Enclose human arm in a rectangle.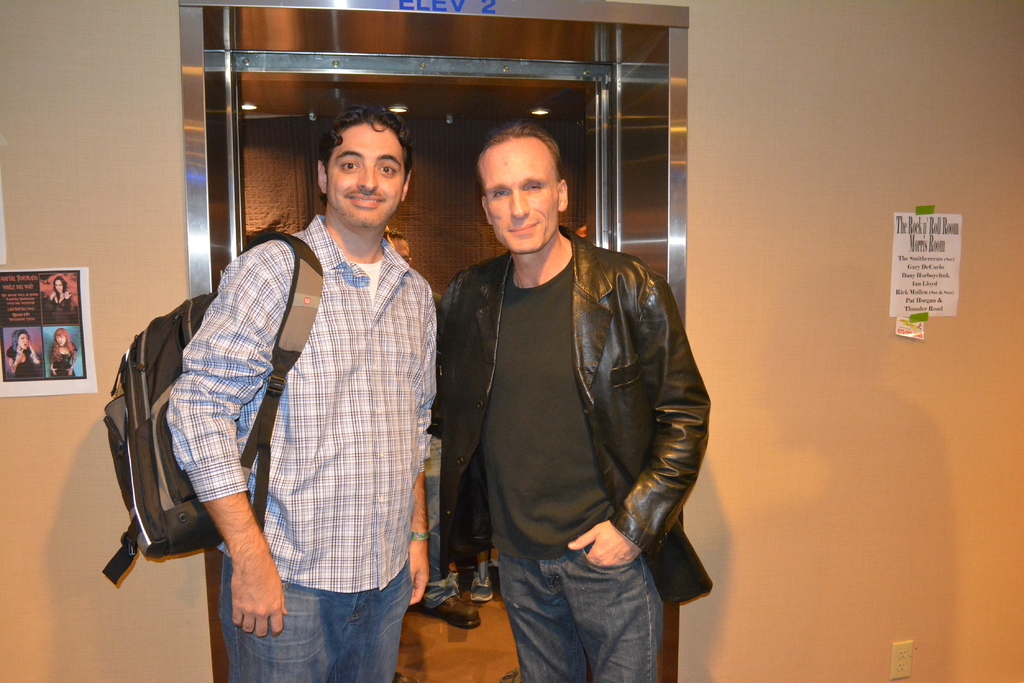
399/467/430/607.
